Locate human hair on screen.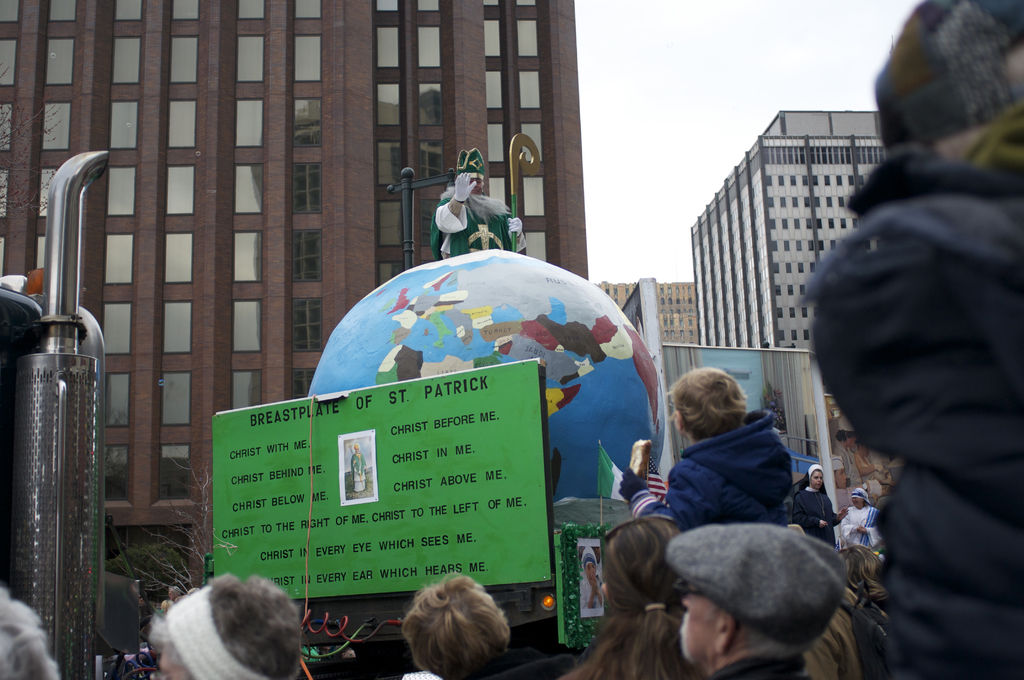
On screen at 561:521:694:679.
